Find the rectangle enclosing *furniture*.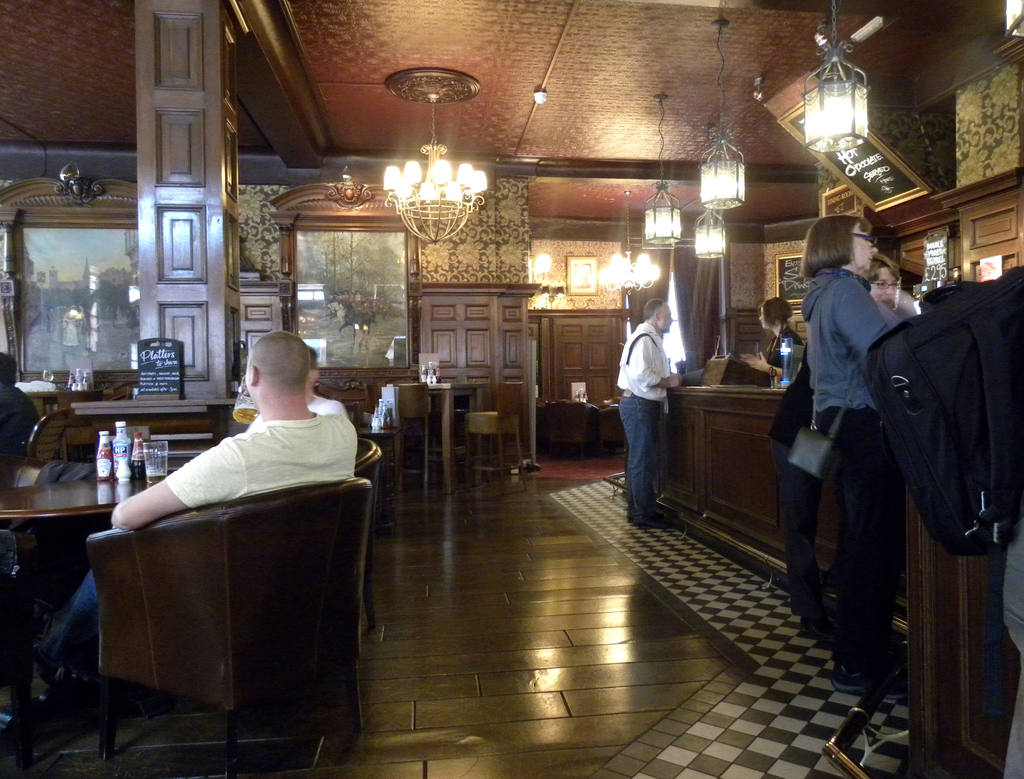
(17, 406, 71, 462).
